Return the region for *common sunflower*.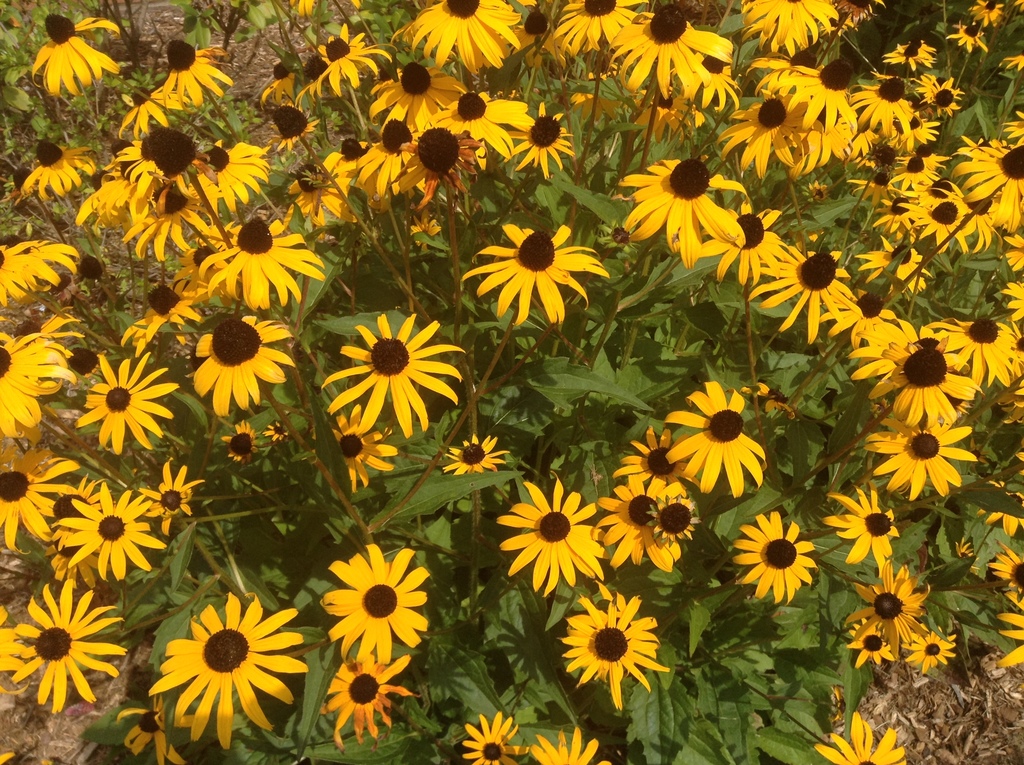
BBox(553, 0, 635, 48).
